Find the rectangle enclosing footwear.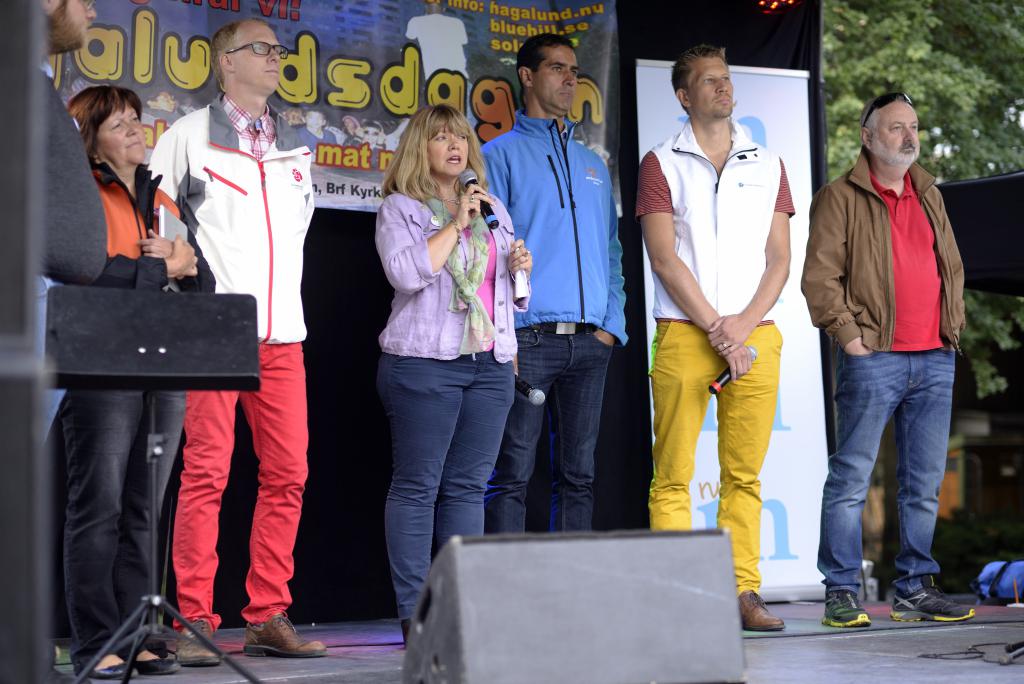
[left=89, top=658, right=138, bottom=681].
